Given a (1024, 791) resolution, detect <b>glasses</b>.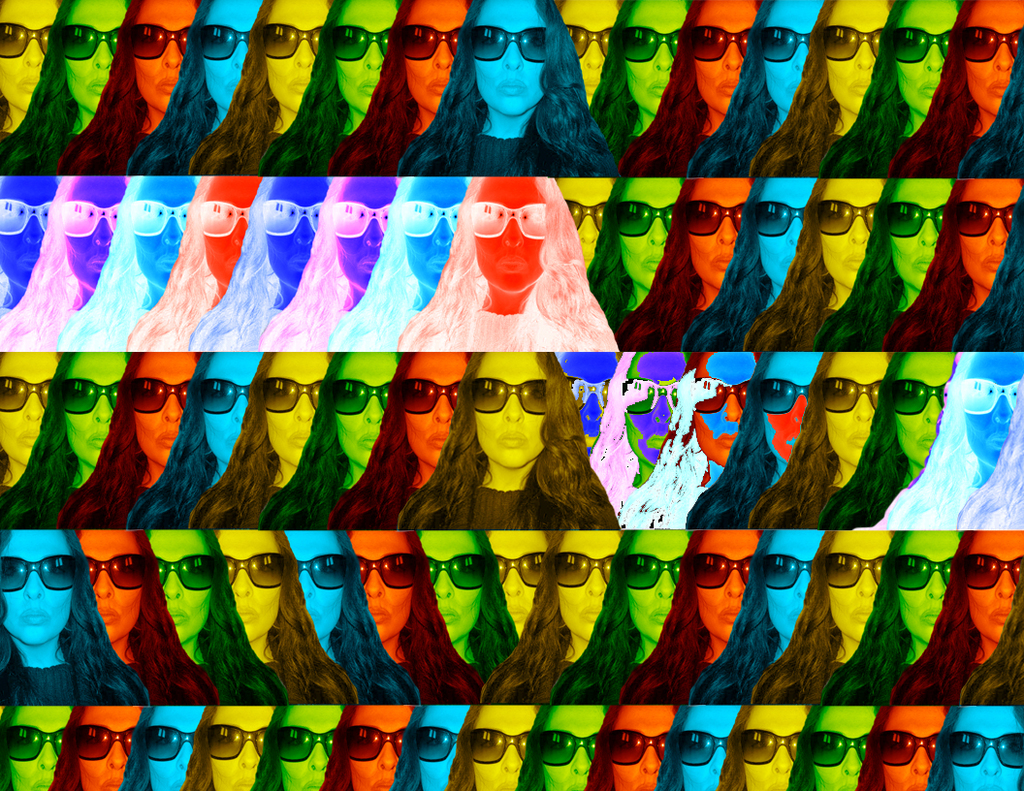
Rect(187, 376, 258, 415).
